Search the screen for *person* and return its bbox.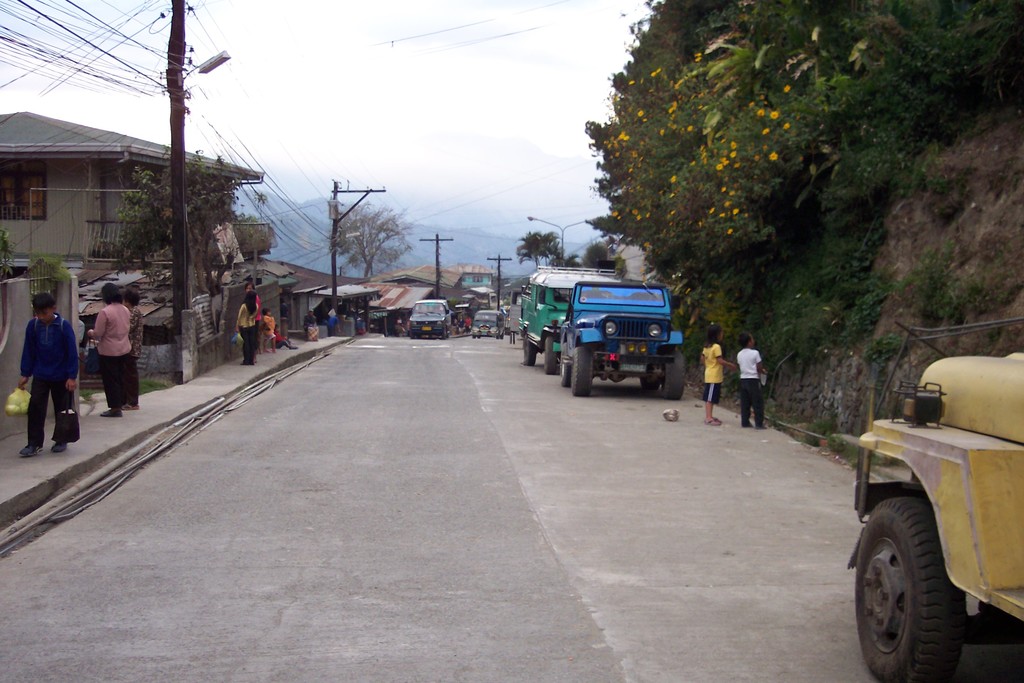
Found: [10, 286, 68, 451].
